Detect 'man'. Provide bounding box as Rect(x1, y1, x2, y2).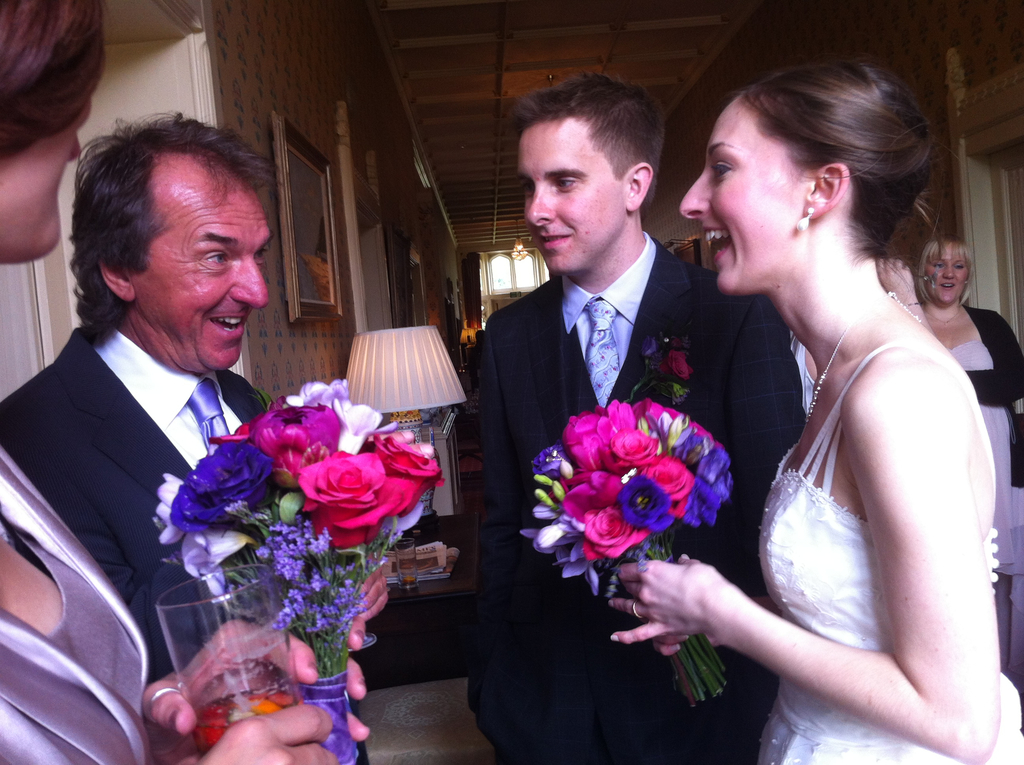
Rect(0, 108, 392, 764).
